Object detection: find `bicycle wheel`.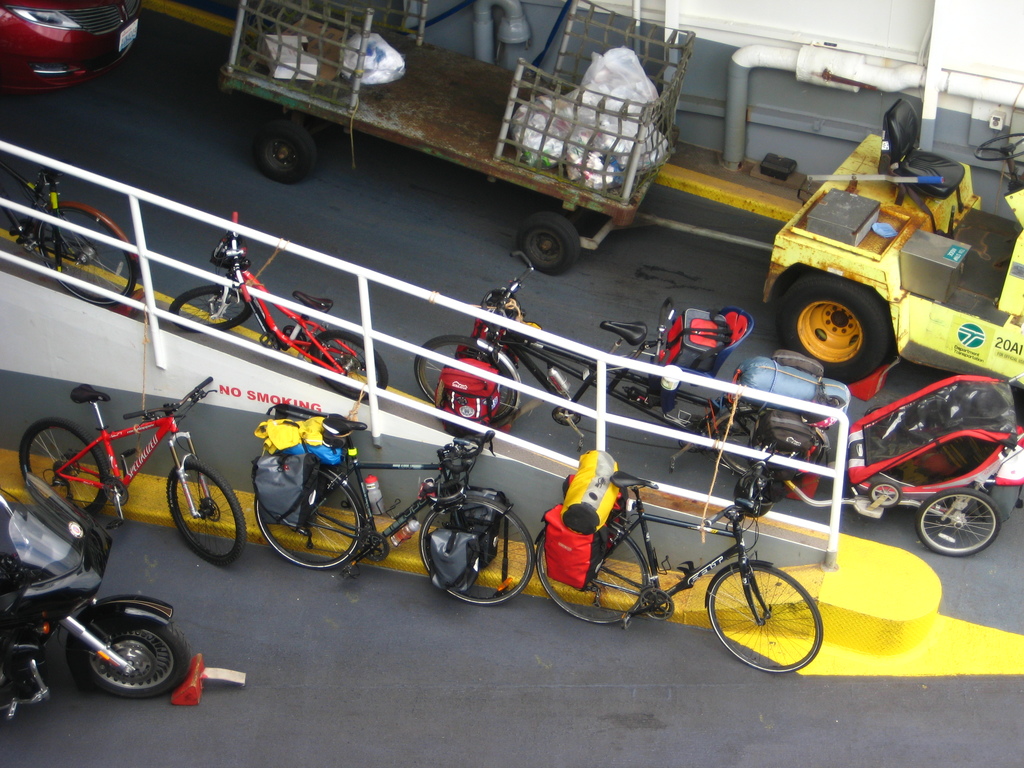
region(163, 463, 247, 561).
